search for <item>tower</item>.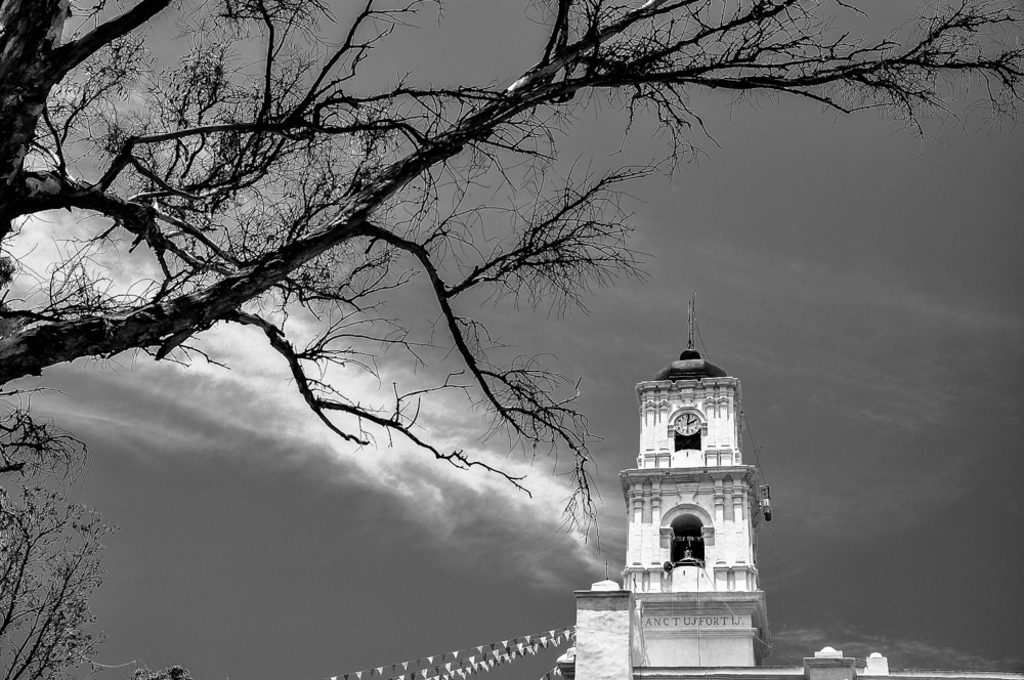
Found at region(611, 301, 777, 623).
